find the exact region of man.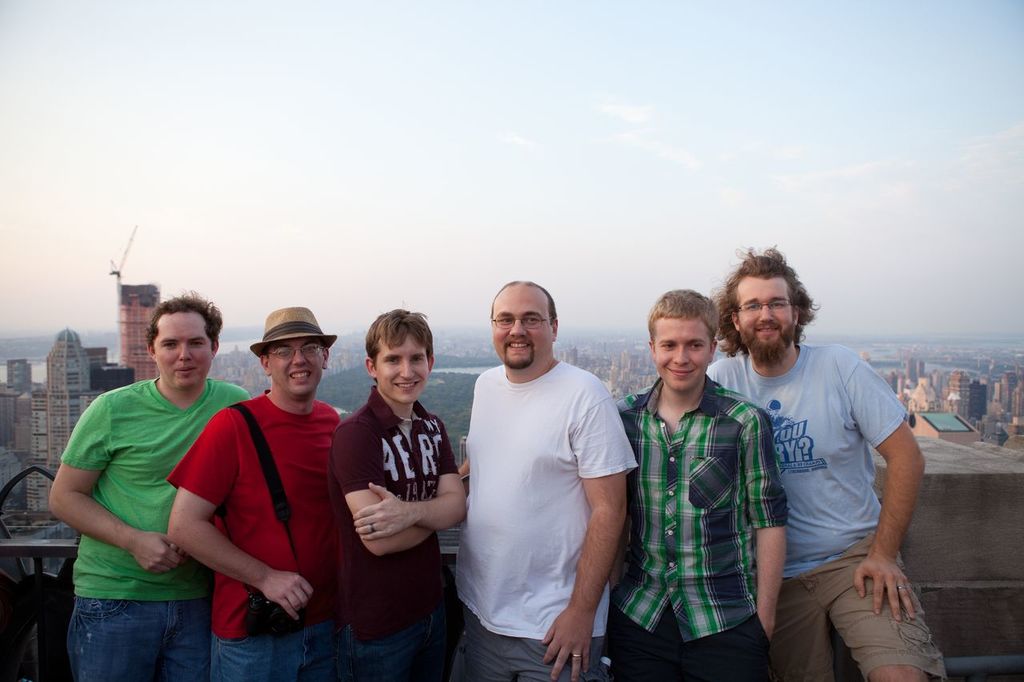
Exact region: region(48, 291, 259, 681).
